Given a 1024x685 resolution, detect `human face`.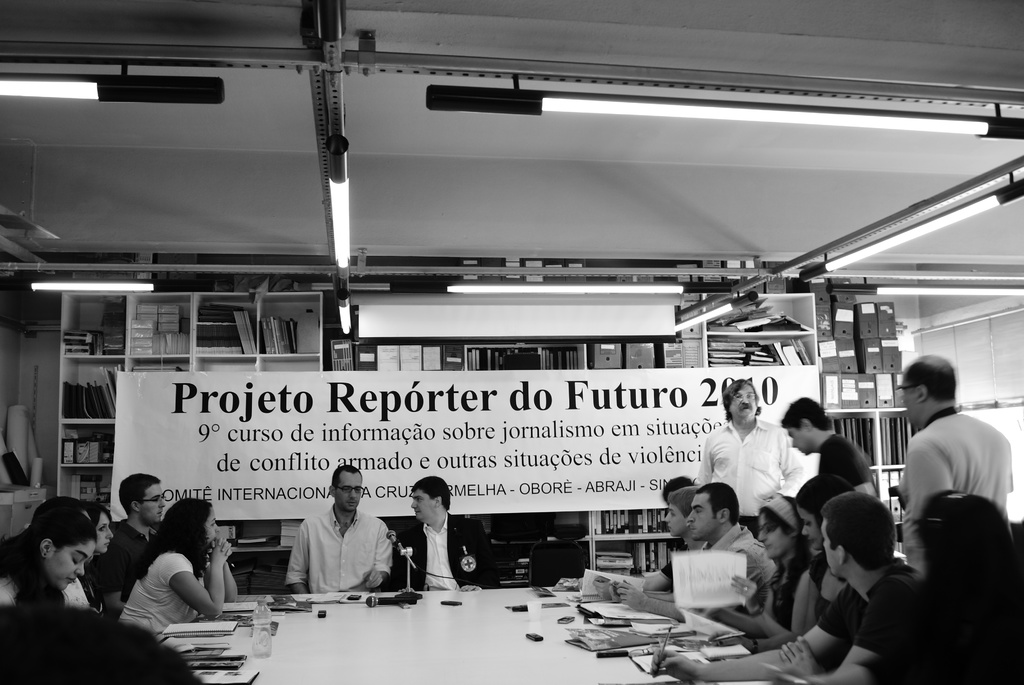
899 375 924 434.
